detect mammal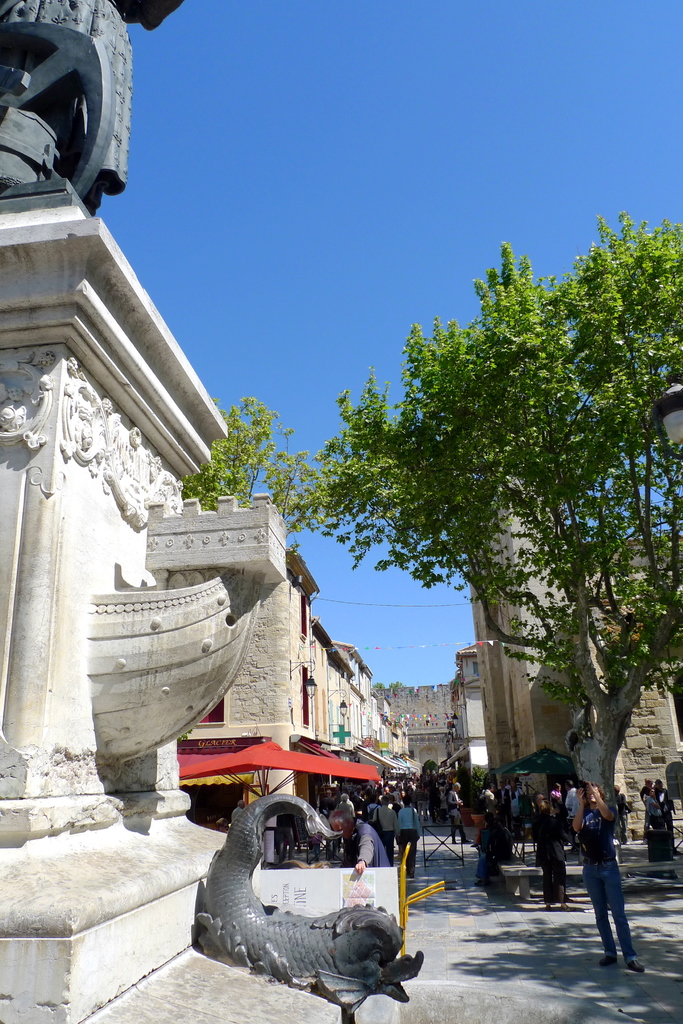
box=[532, 796, 579, 912]
